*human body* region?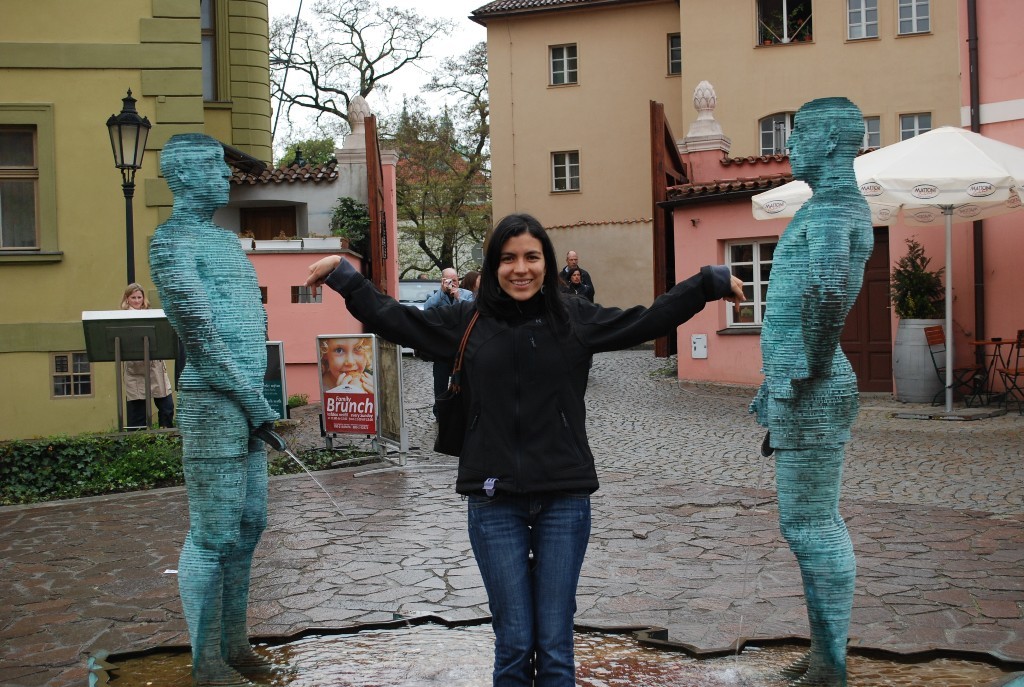
pyautogui.locateOnScreen(324, 370, 378, 396)
